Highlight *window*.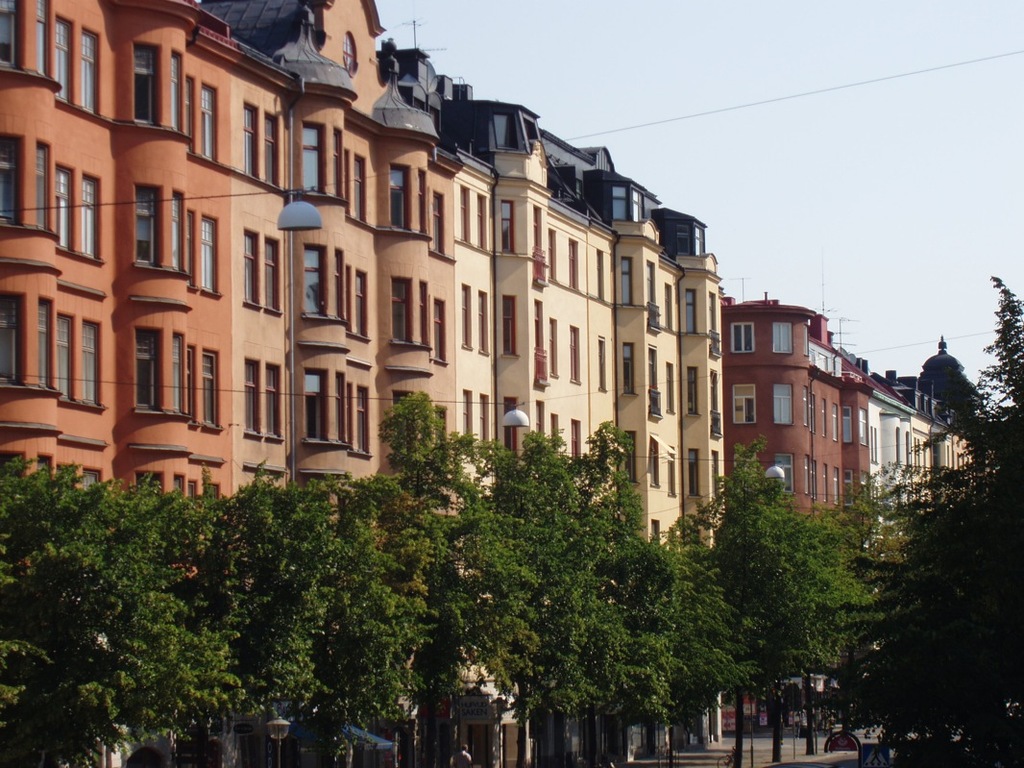
Highlighted region: 239 98 283 185.
